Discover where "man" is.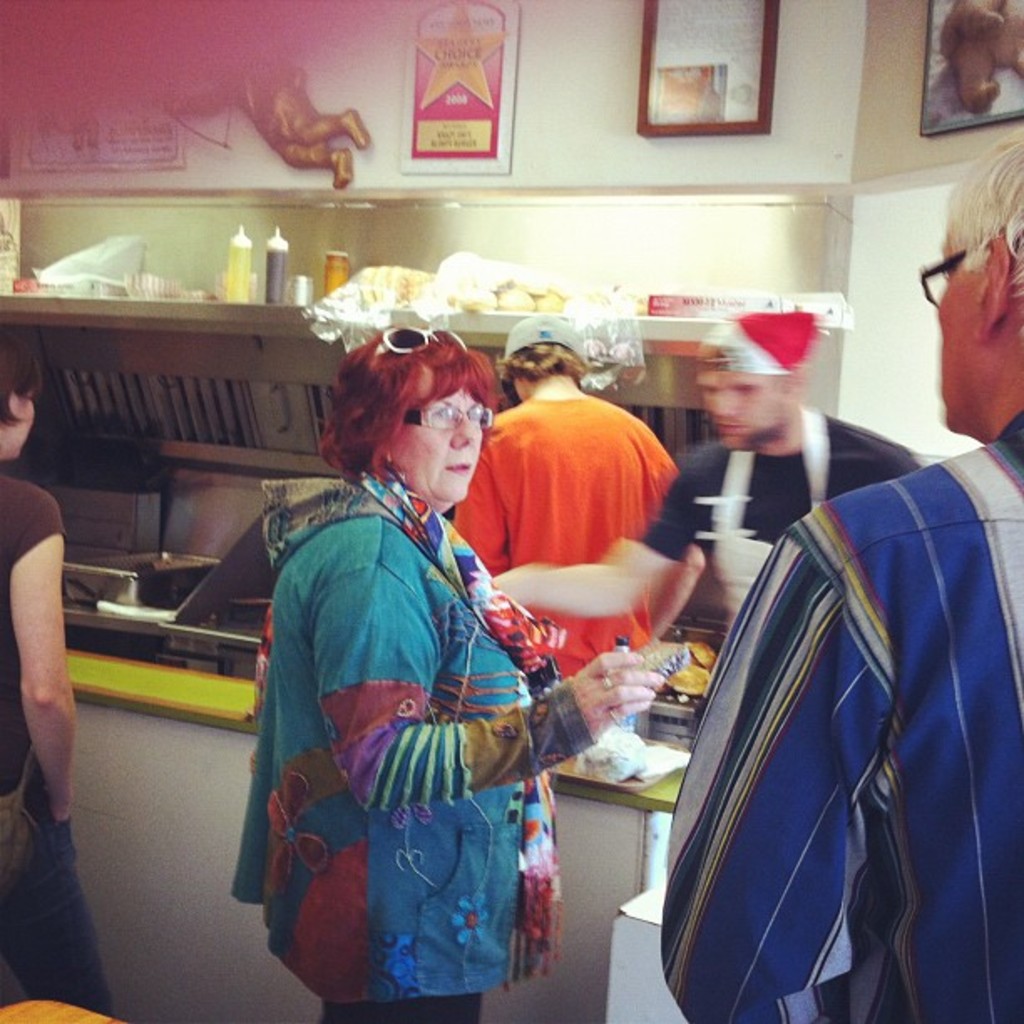
Discovered at region(497, 310, 912, 653).
